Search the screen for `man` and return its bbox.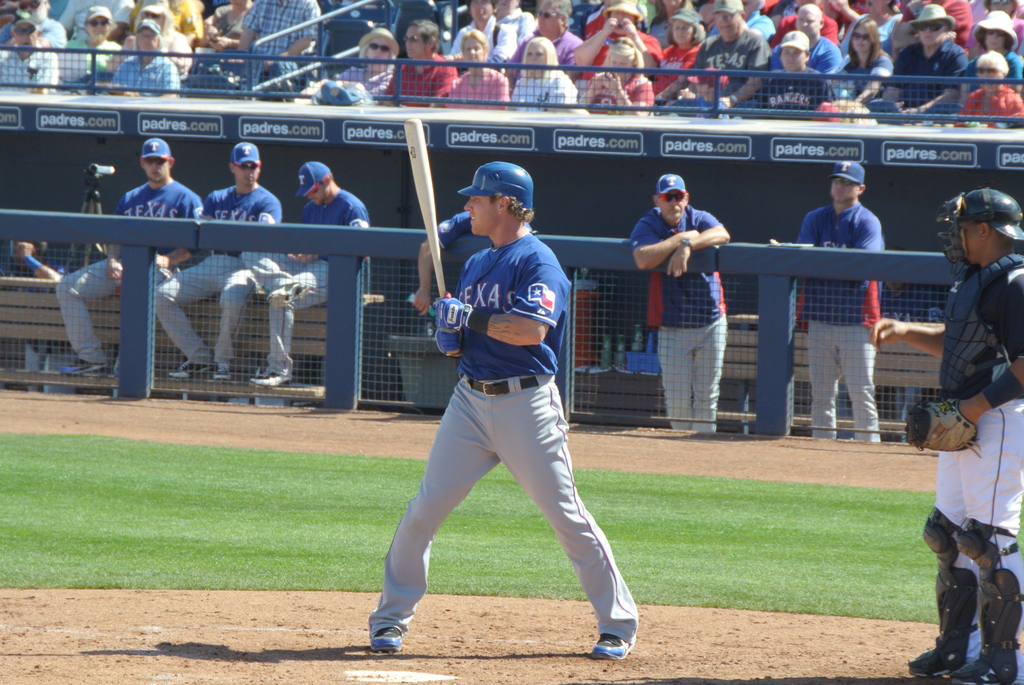
Found: (x1=367, y1=163, x2=637, y2=656).
